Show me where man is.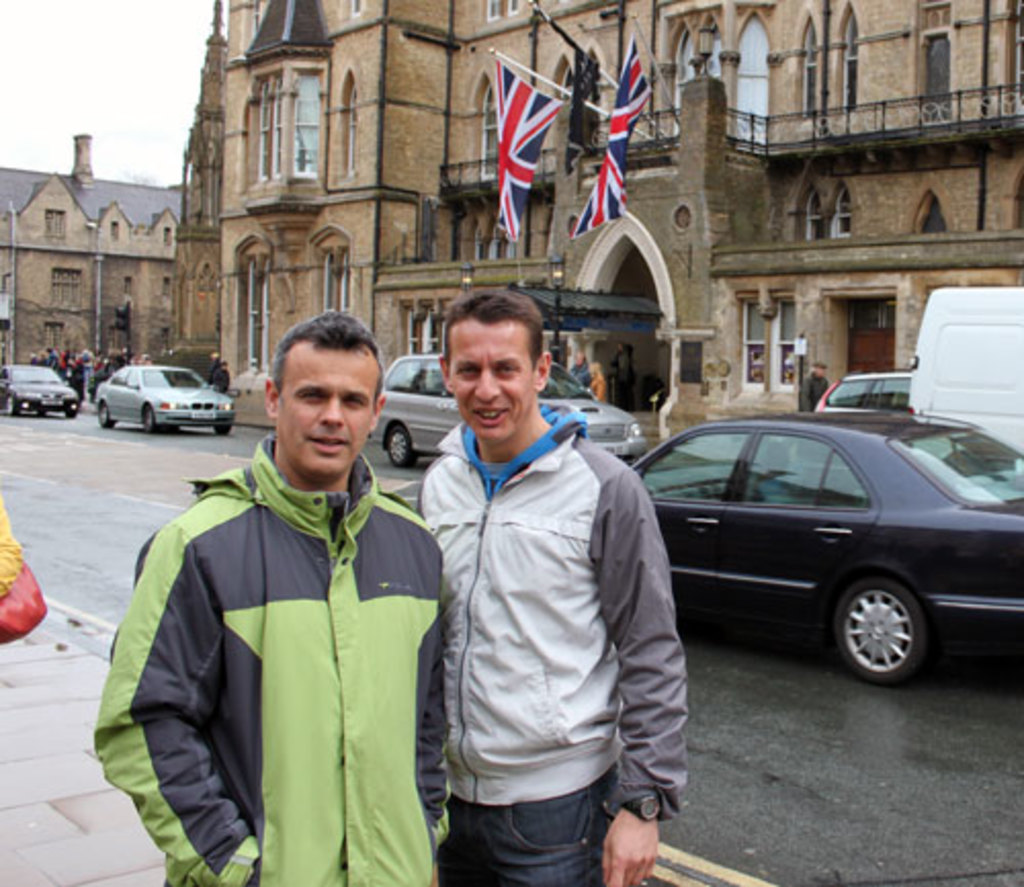
man is at BBox(399, 262, 688, 886).
